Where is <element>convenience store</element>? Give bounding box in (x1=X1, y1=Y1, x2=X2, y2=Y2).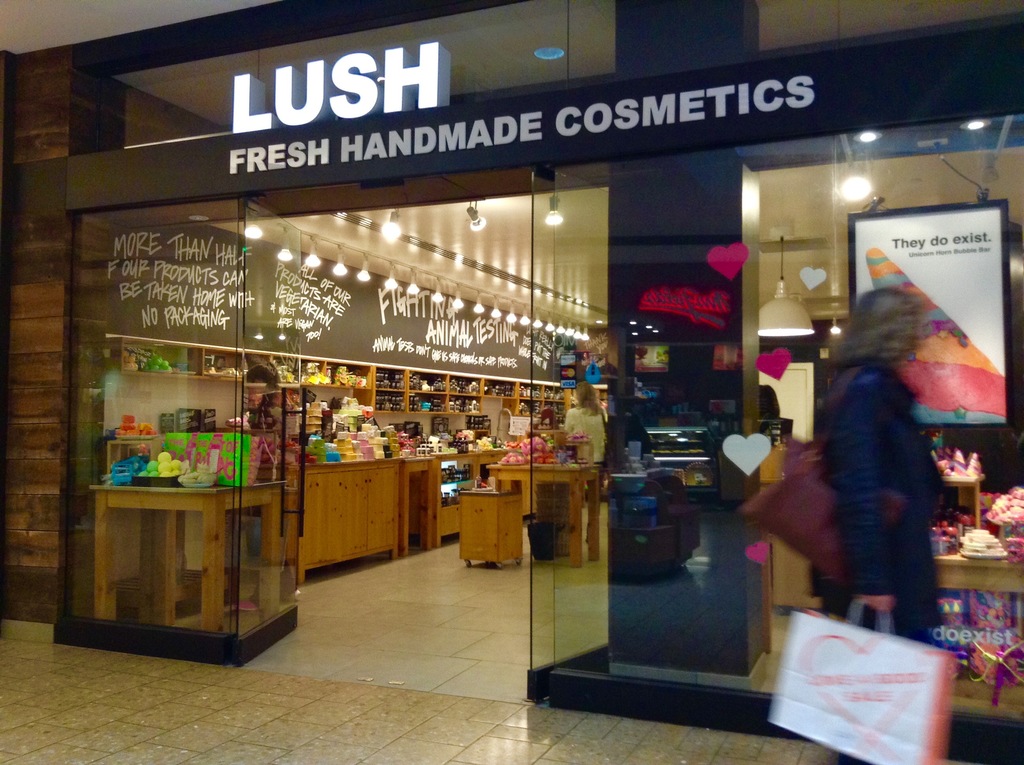
(x1=0, y1=0, x2=1023, y2=764).
